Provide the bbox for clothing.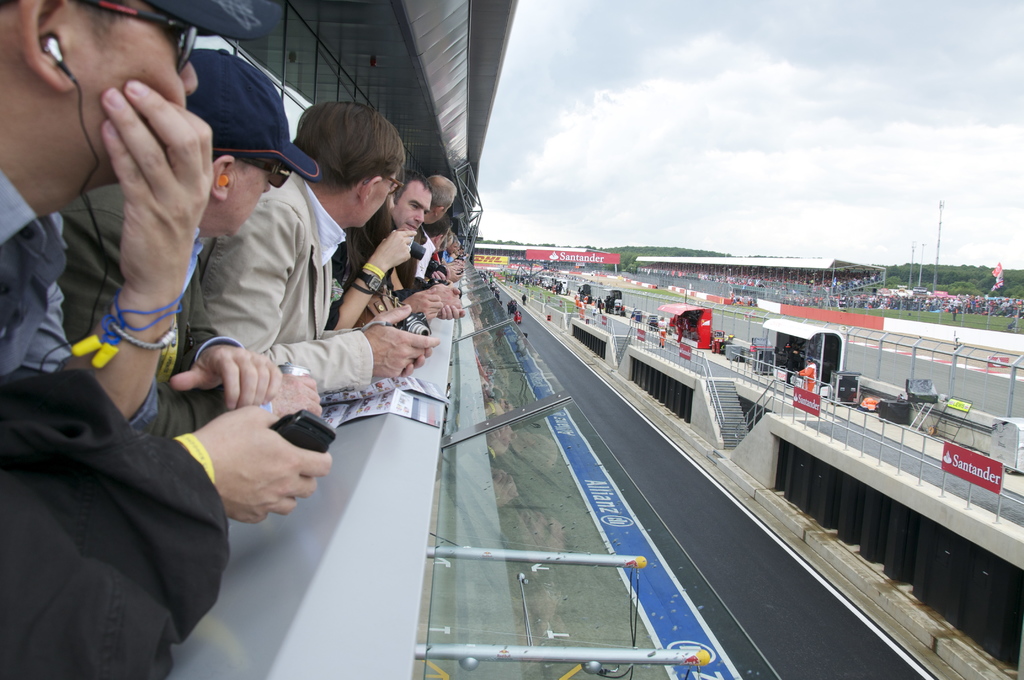
[x1=521, y1=295, x2=527, y2=304].
